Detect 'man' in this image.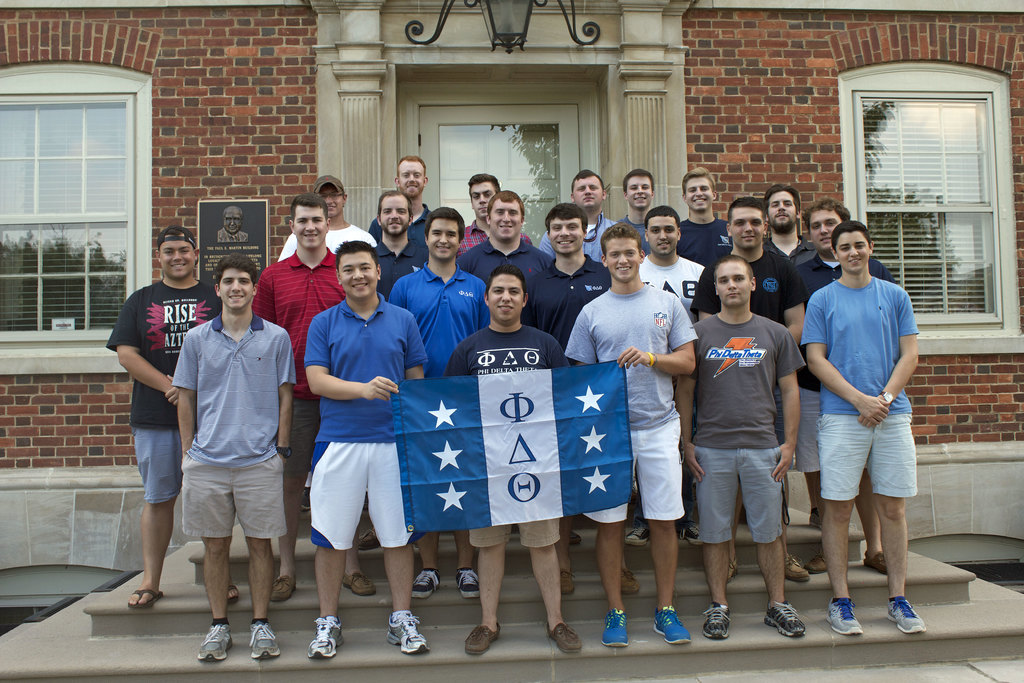
Detection: bbox=[449, 192, 557, 326].
